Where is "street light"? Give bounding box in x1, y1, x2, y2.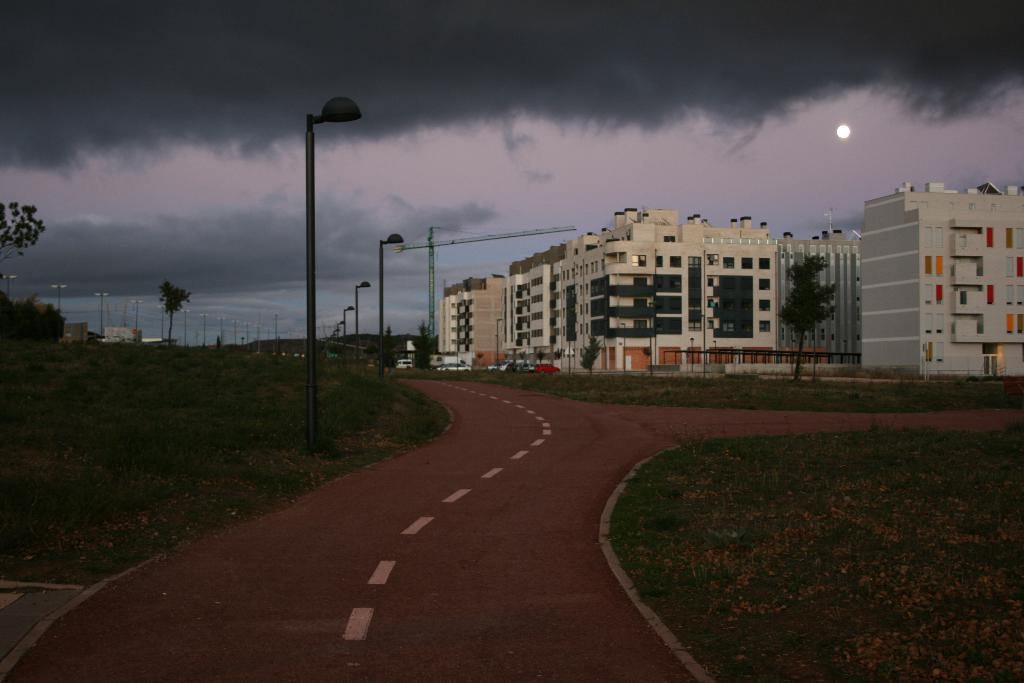
130, 297, 143, 340.
